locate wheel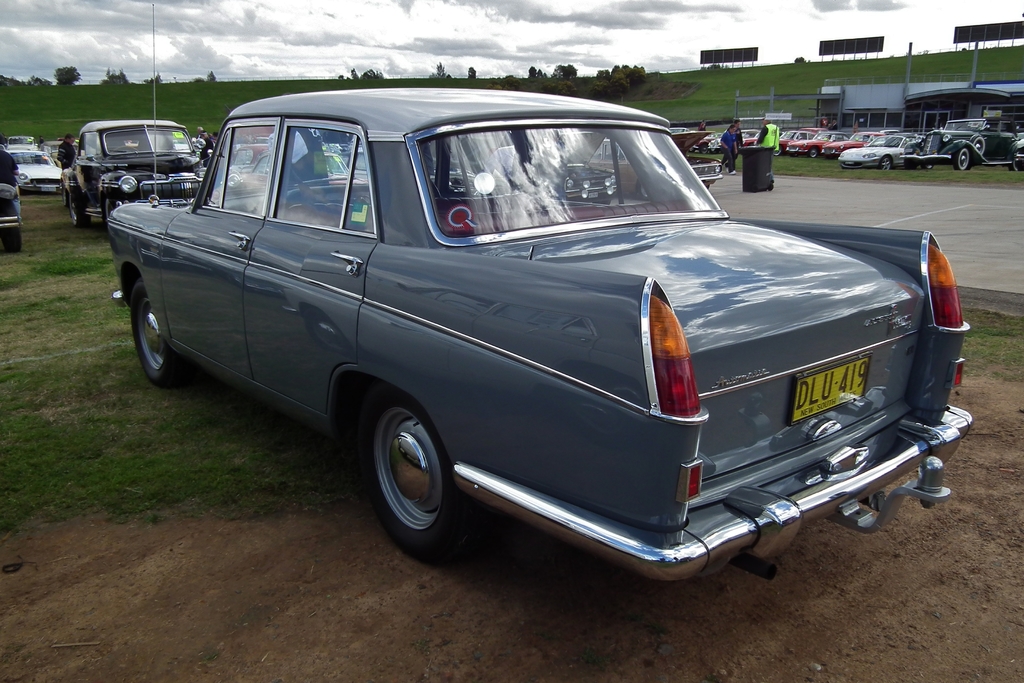
region(904, 156, 917, 170)
